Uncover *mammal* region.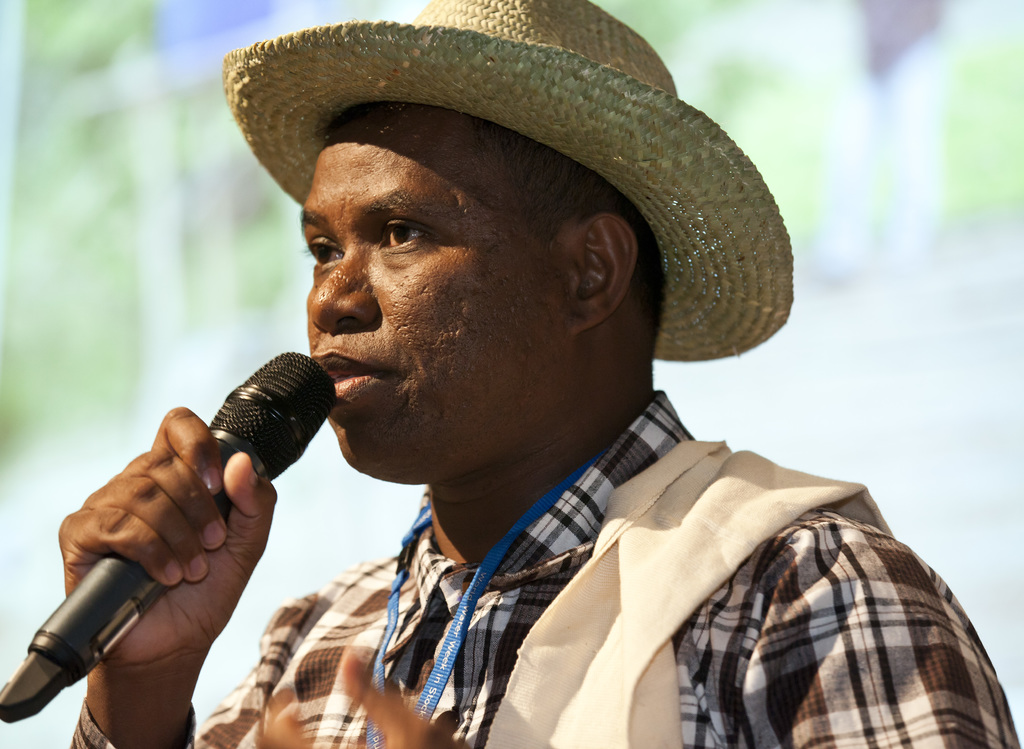
Uncovered: (102,64,995,741).
